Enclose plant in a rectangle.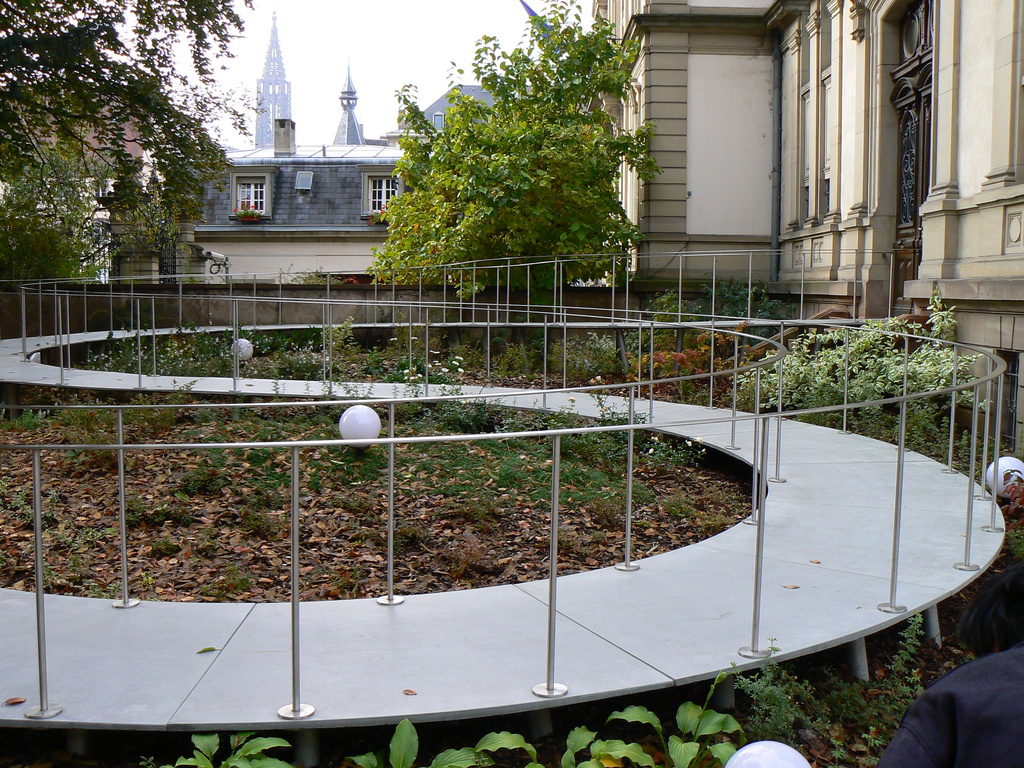
bbox(35, 555, 52, 593).
